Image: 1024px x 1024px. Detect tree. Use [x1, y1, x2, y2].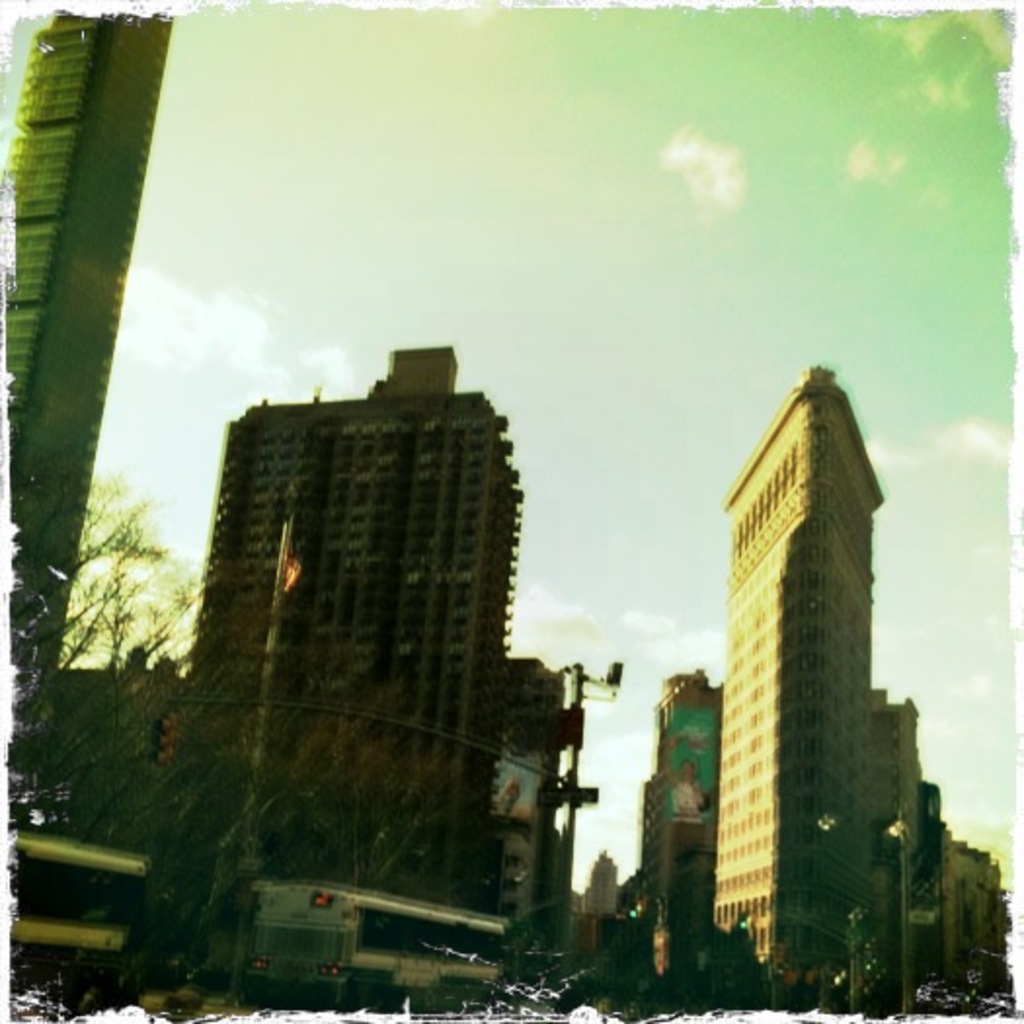
[74, 478, 195, 665].
